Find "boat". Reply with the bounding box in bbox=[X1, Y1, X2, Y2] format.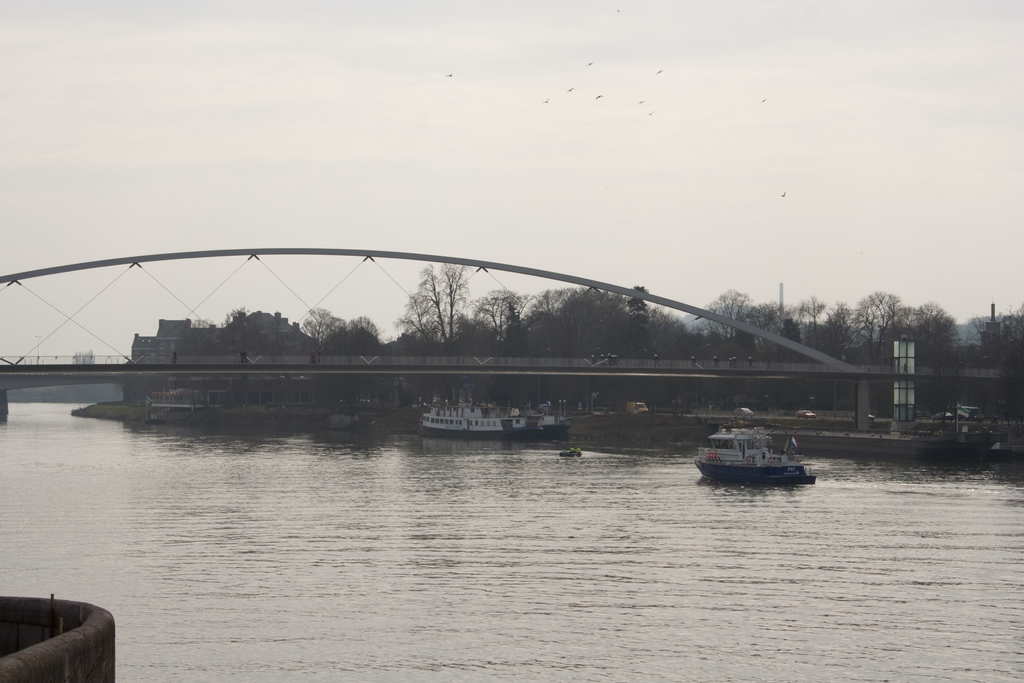
bbox=[419, 406, 565, 441].
